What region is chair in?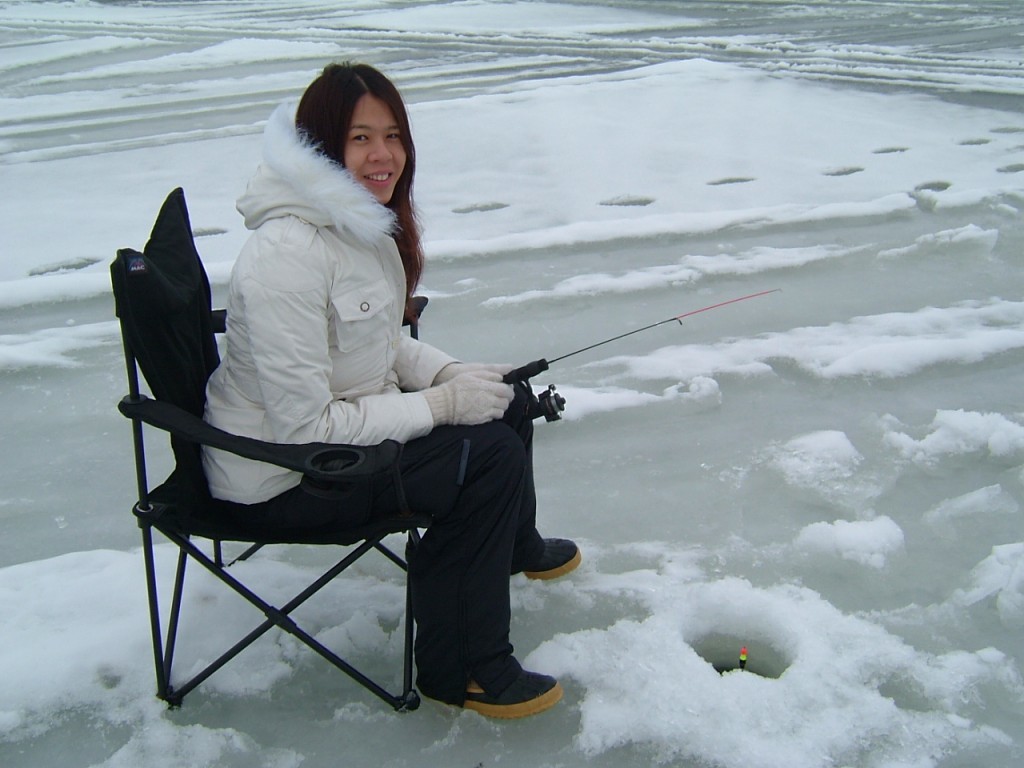
detection(116, 241, 521, 749).
